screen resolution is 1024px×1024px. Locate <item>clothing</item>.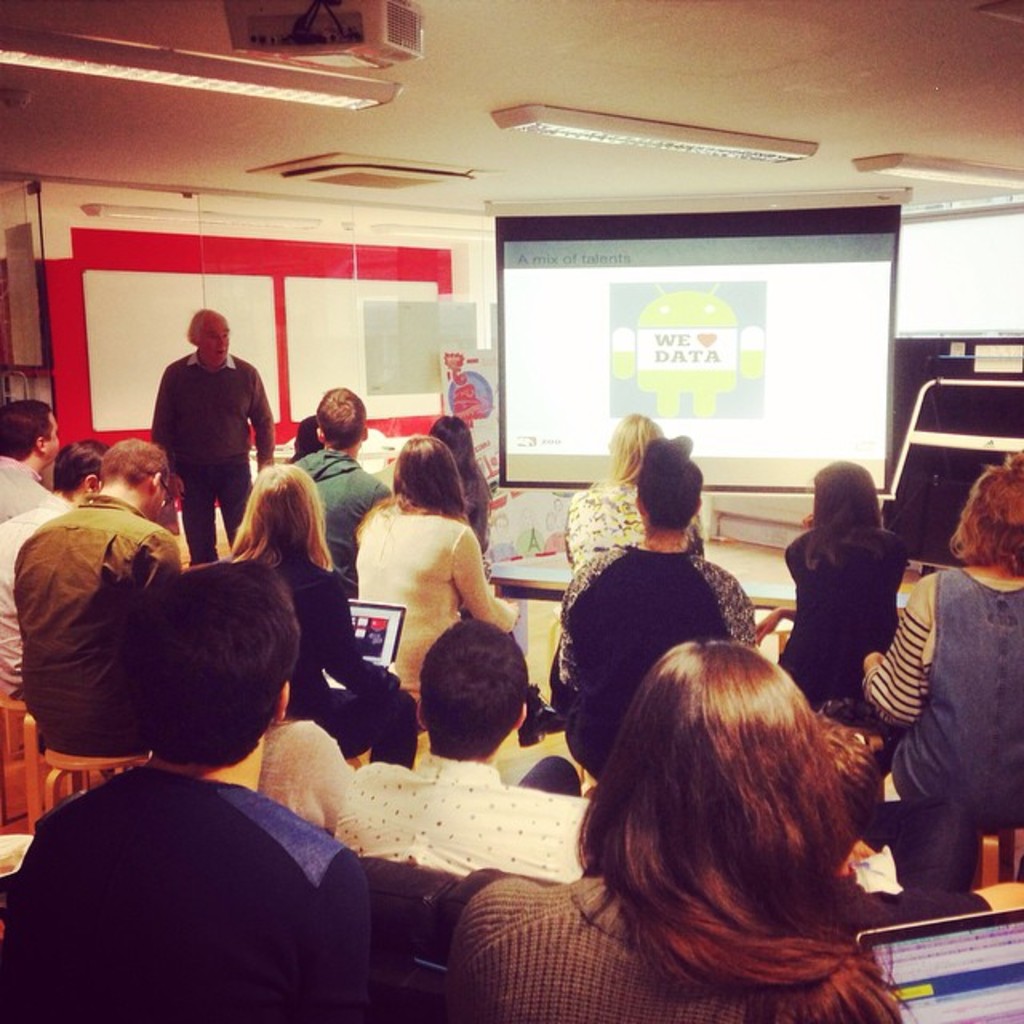
crop(781, 533, 906, 704).
